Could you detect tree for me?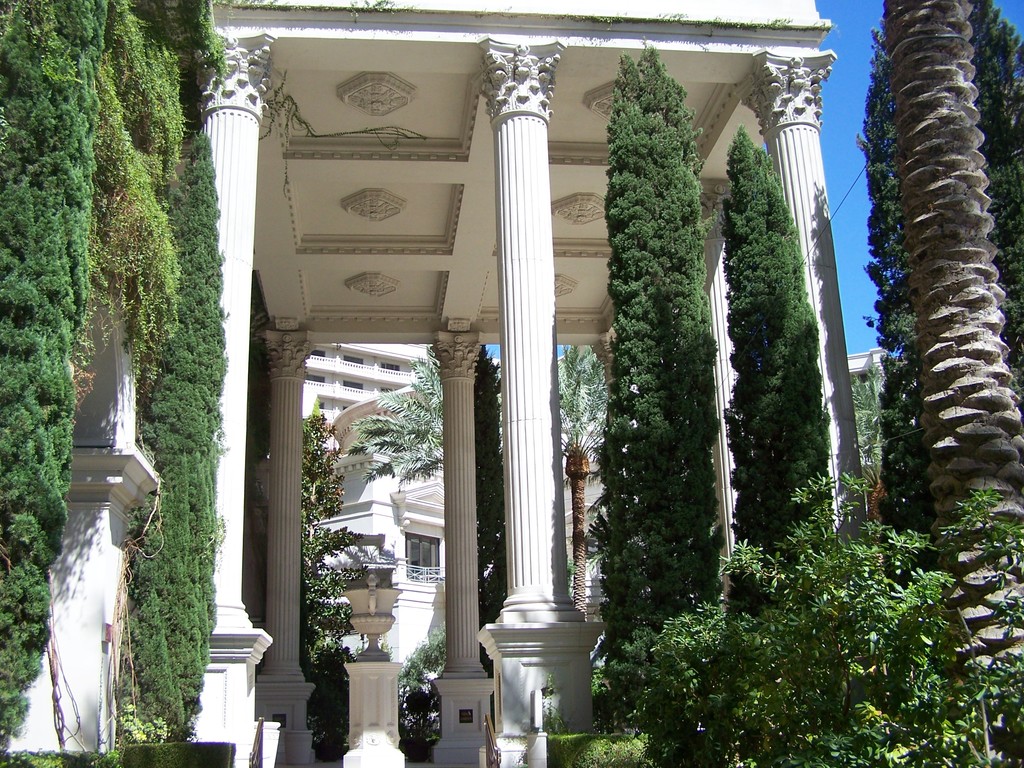
Detection result: {"x1": 0, "y1": 0, "x2": 228, "y2": 767}.
